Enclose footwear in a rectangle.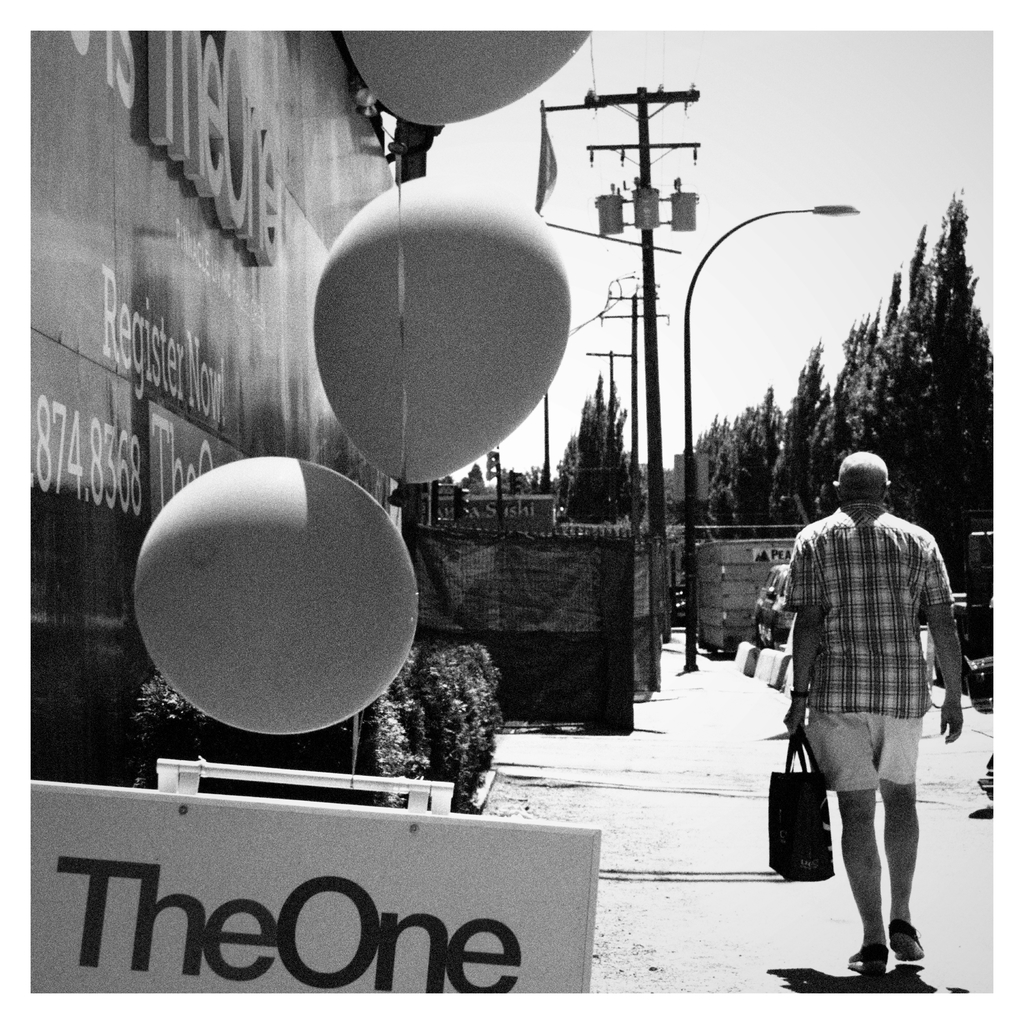
(left=879, top=918, right=927, bottom=964).
